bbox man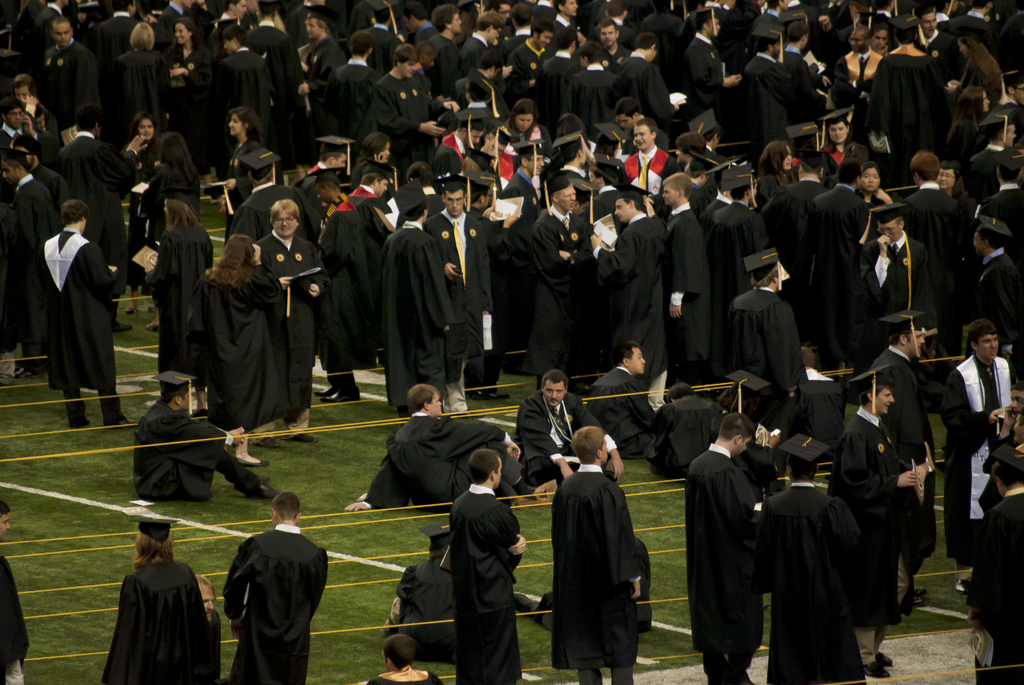
181 232 275 475
